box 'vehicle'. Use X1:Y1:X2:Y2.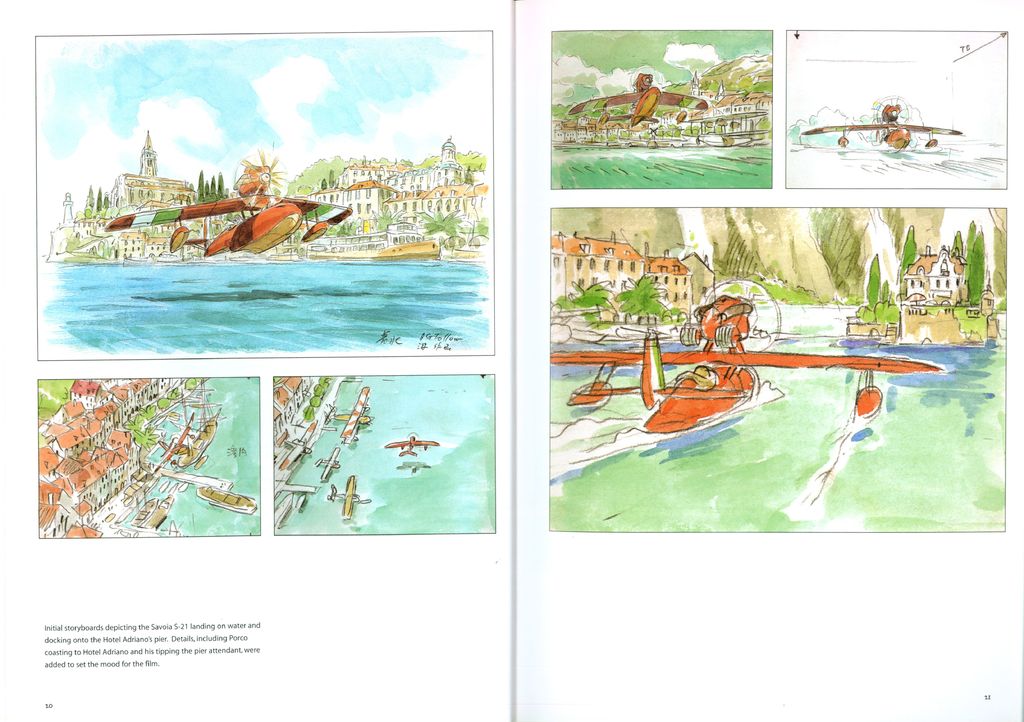
381:429:444:463.
